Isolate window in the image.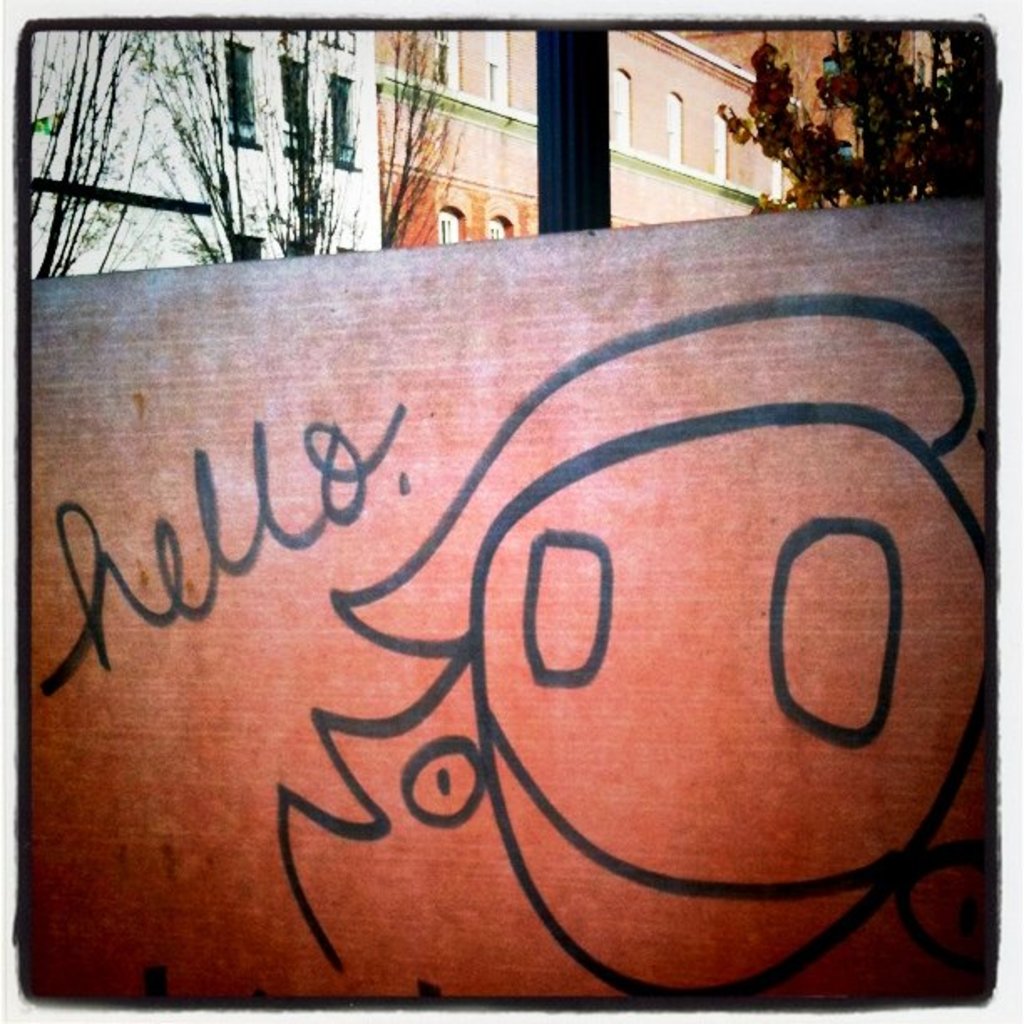
Isolated region: crop(664, 90, 683, 161).
